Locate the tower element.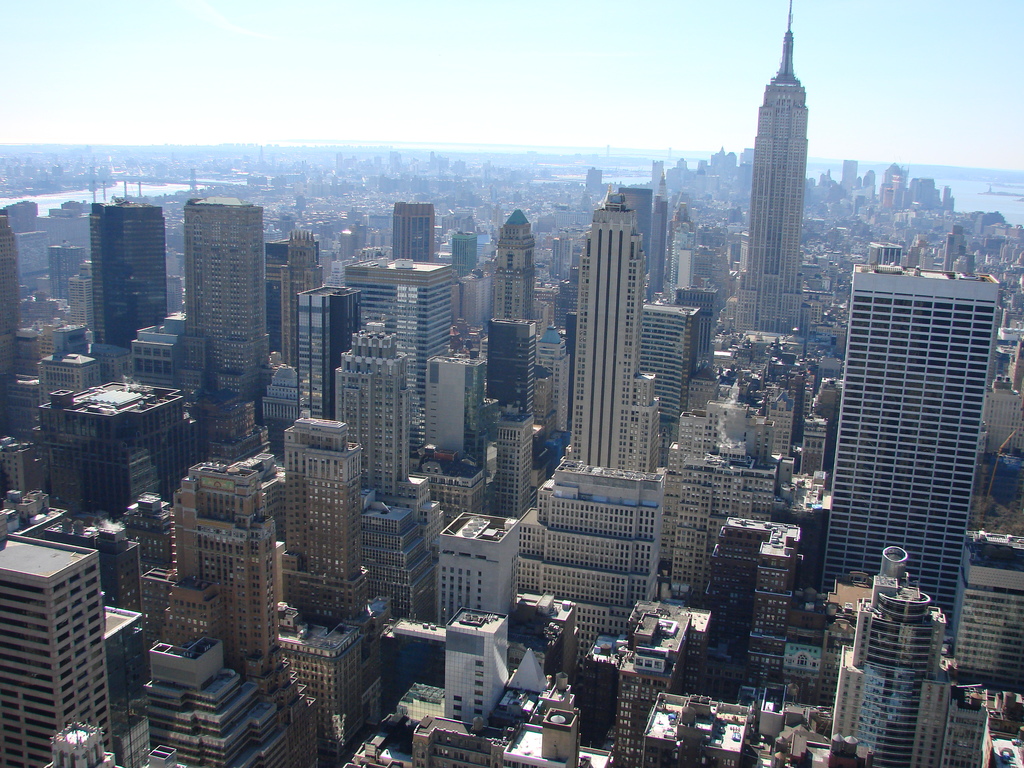
Element bbox: [495,179,684,673].
